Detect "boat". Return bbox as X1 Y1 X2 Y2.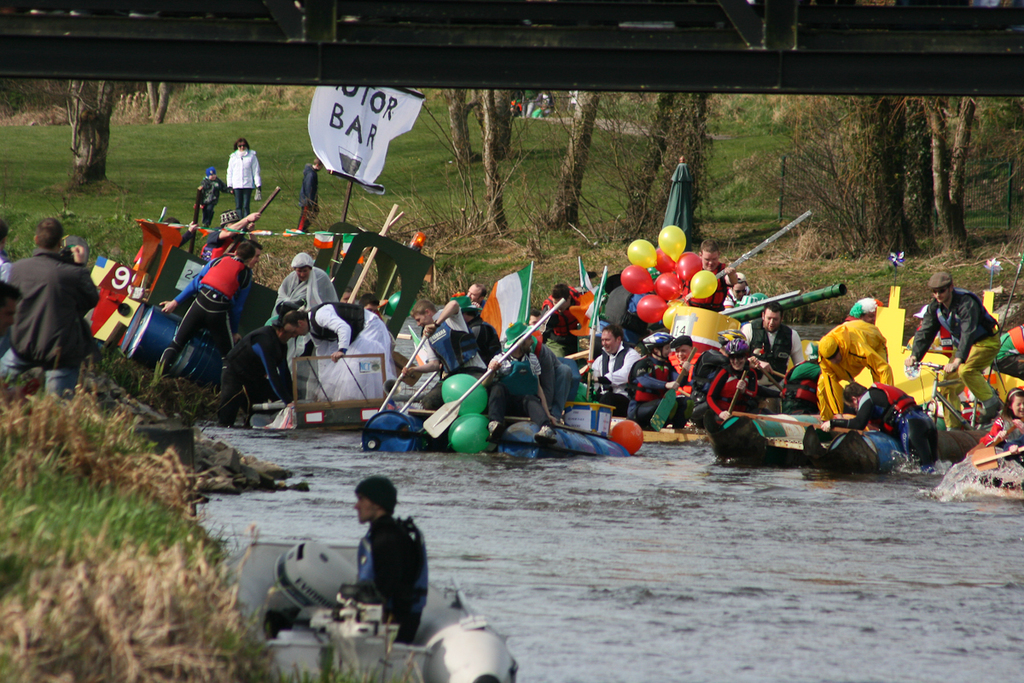
201 484 550 654.
